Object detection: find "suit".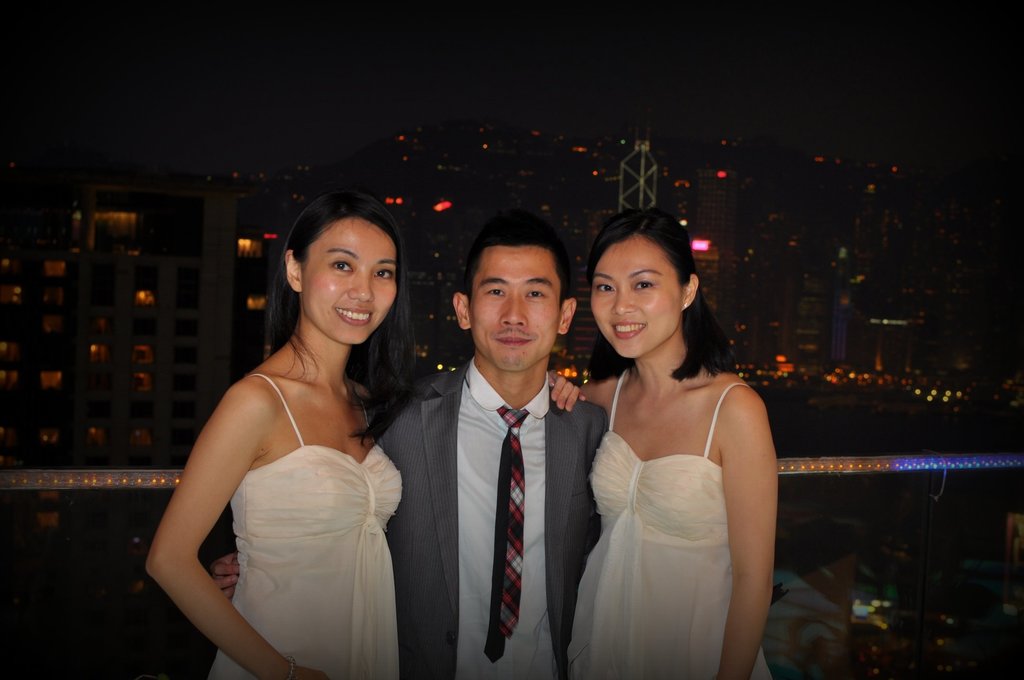
select_region(380, 355, 604, 679).
